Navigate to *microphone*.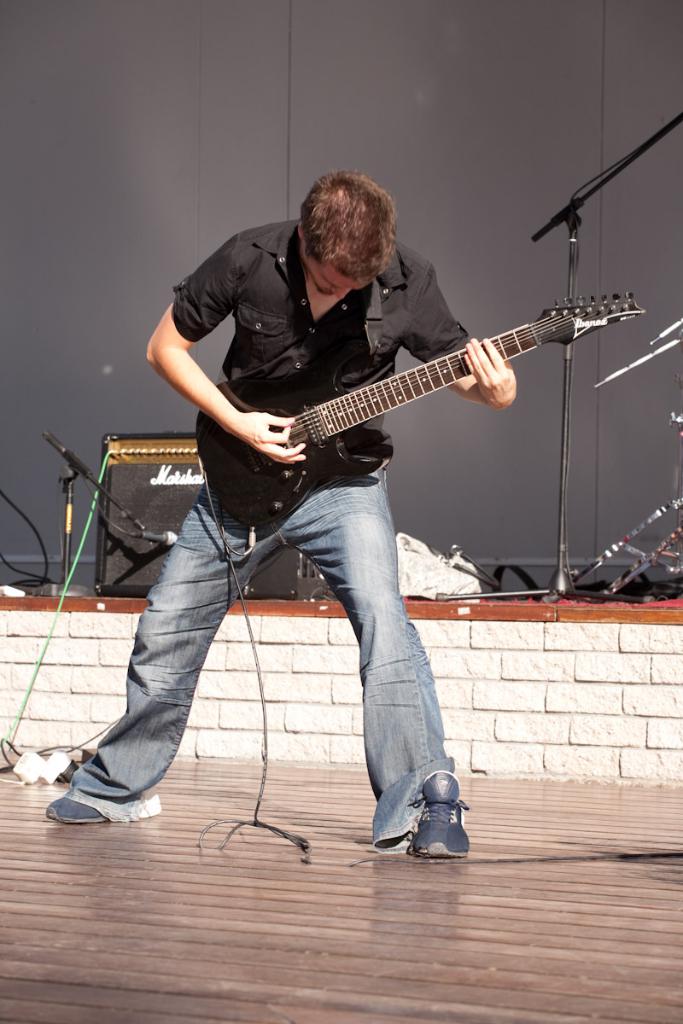
Navigation target: [x1=135, y1=533, x2=174, y2=542].
